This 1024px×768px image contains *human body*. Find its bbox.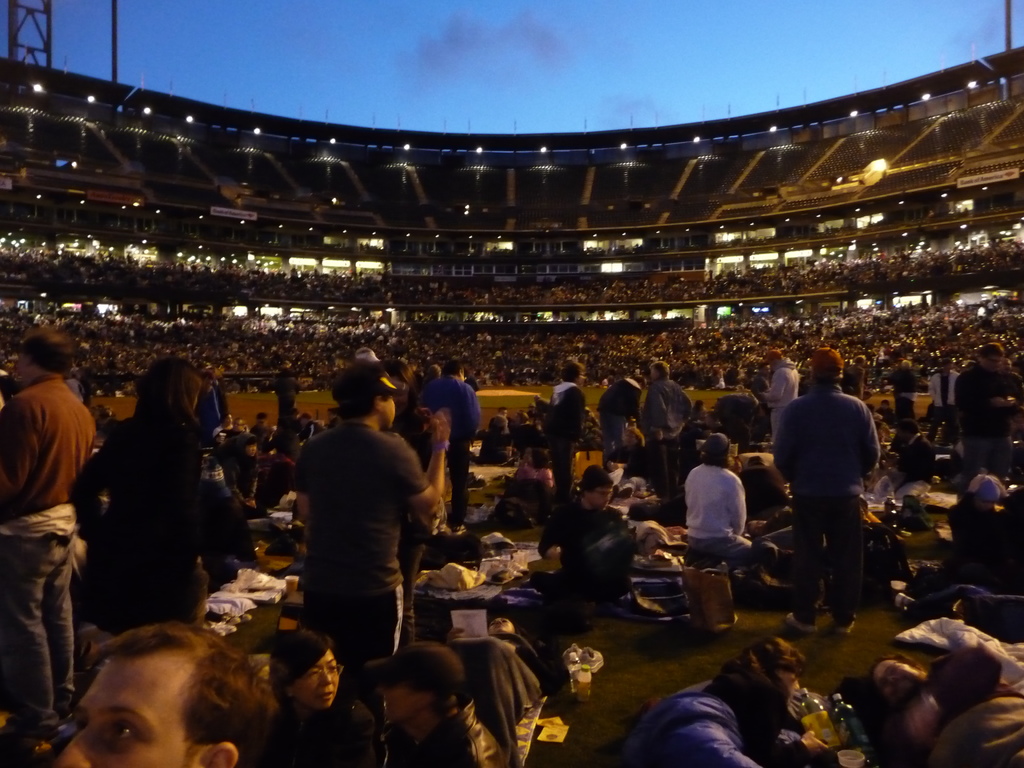
pyautogui.locateOnScreen(102, 265, 110, 280).
